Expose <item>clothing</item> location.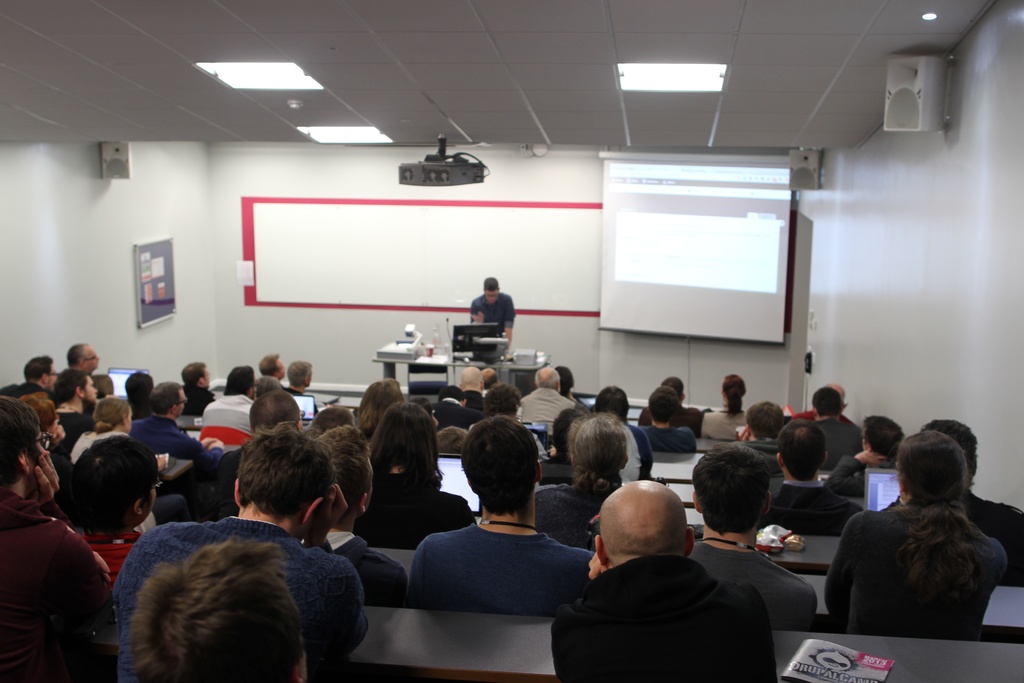
Exposed at Rect(82, 518, 140, 602).
